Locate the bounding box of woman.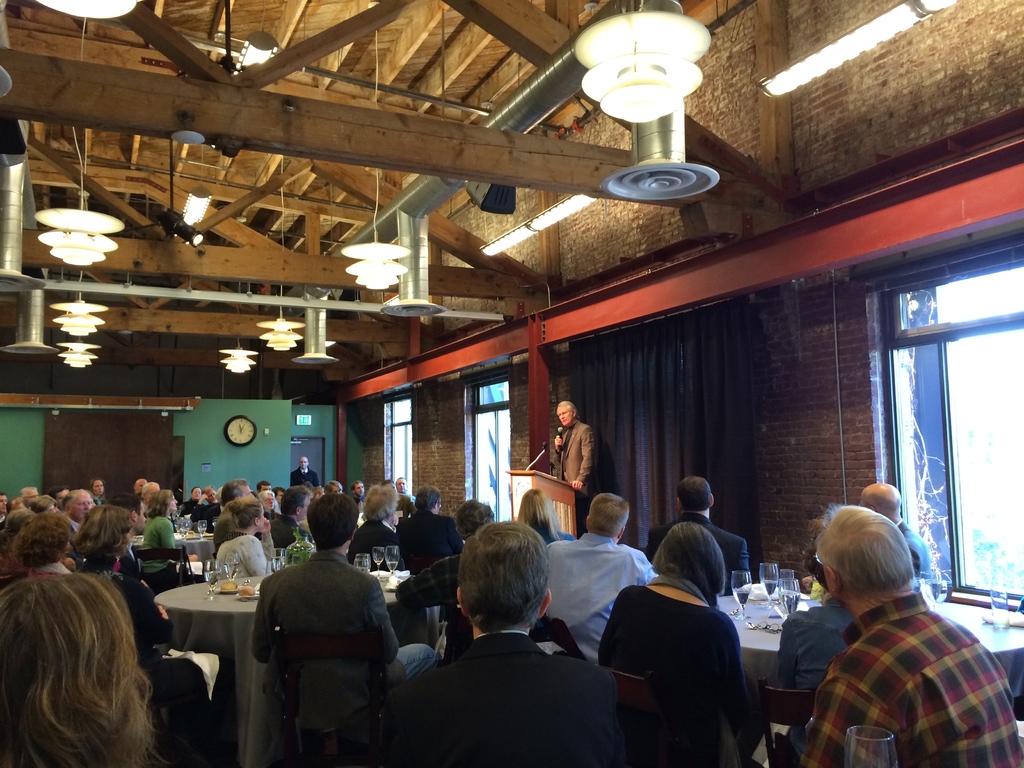
Bounding box: crop(12, 510, 72, 575).
